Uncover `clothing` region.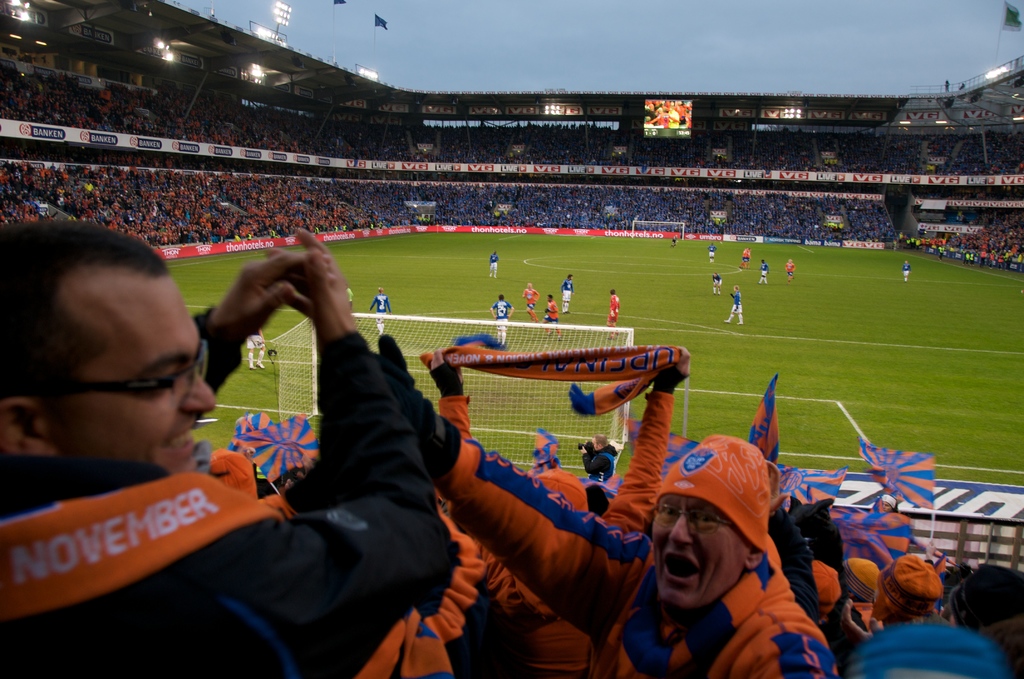
Uncovered: (left=378, top=367, right=836, bottom=678).
